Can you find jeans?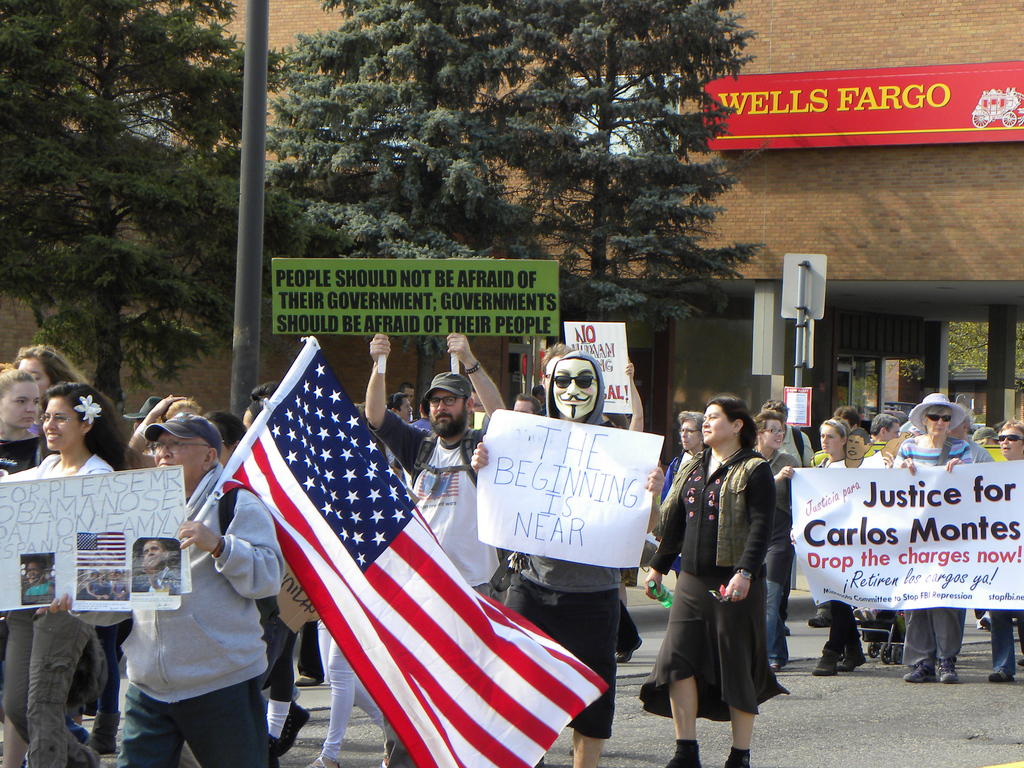
Yes, bounding box: {"x1": 988, "y1": 612, "x2": 1023, "y2": 677}.
